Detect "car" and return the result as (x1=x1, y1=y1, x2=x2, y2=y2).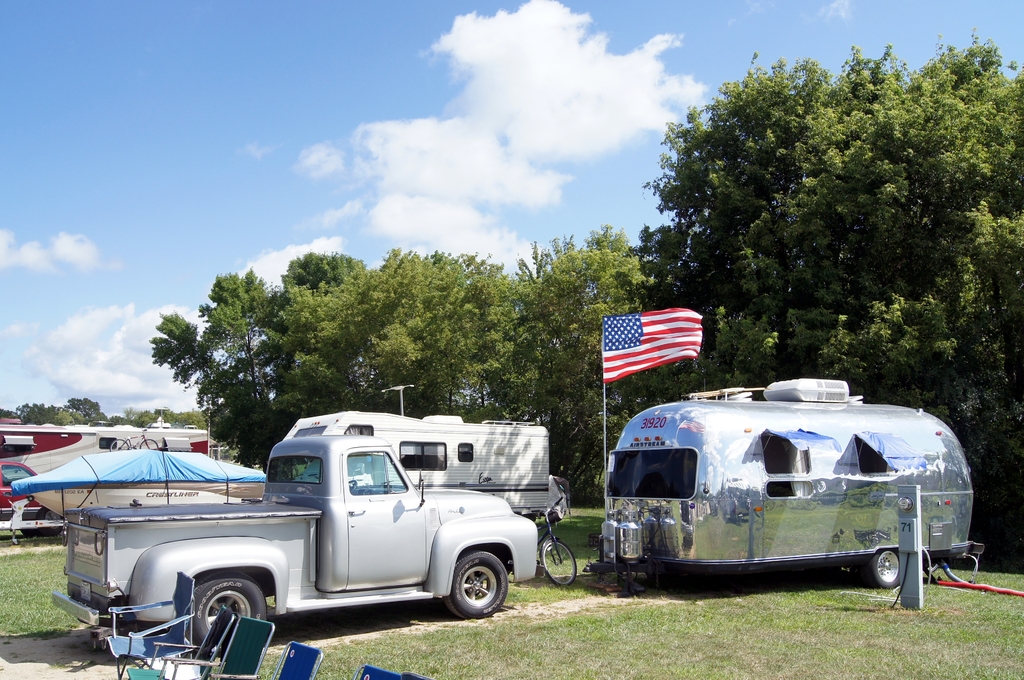
(x1=0, y1=461, x2=62, y2=538).
